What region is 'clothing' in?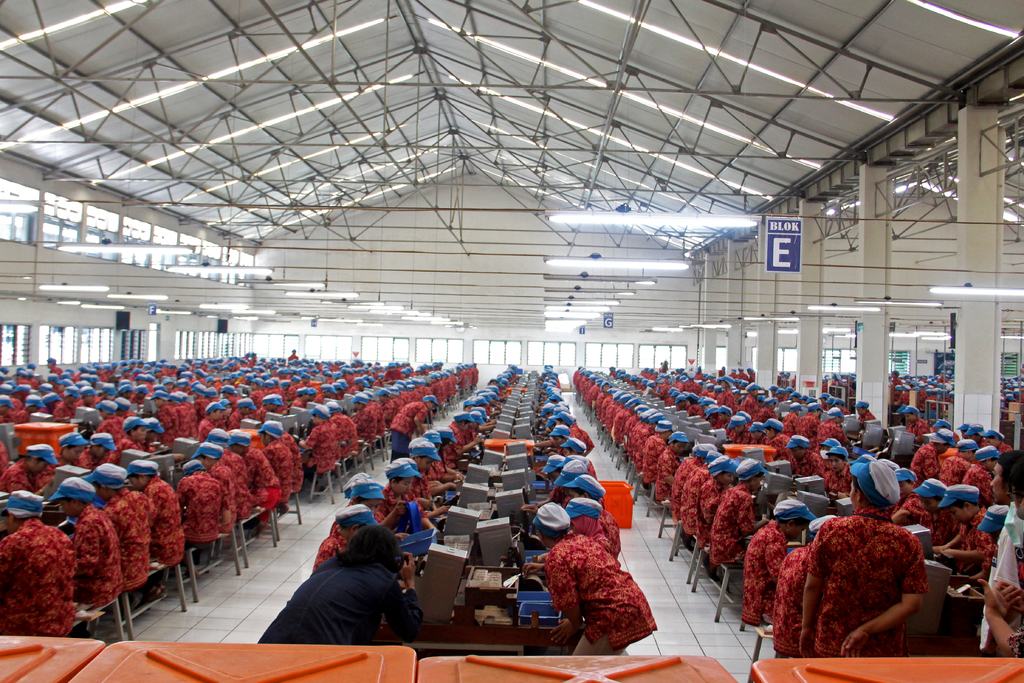
bbox=(68, 503, 124, 608).
